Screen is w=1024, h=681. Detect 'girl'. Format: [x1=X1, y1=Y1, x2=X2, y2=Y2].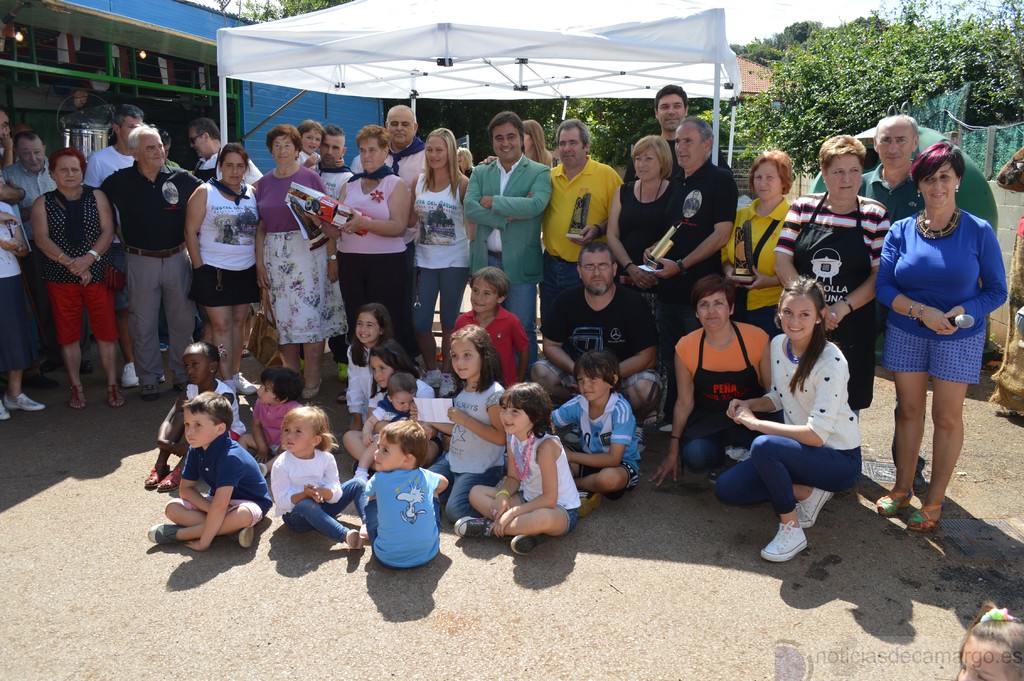
[x1=342, y1=339, x2=440, y2=472].
